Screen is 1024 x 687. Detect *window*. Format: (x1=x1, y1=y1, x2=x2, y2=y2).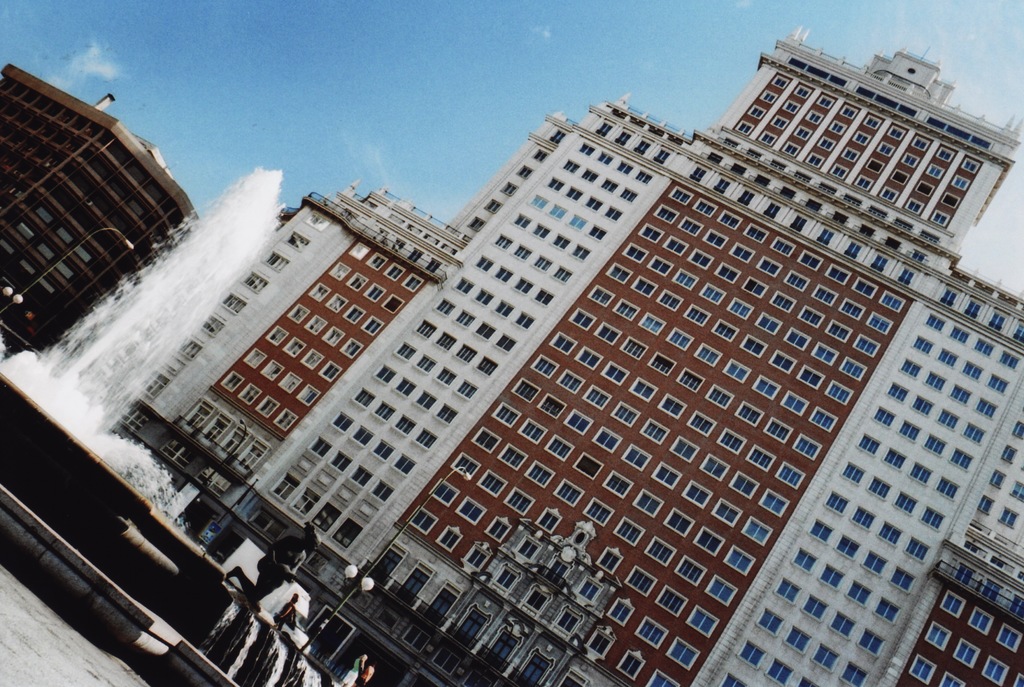
(x1=689, y1=164, x2=706, y2=177).
